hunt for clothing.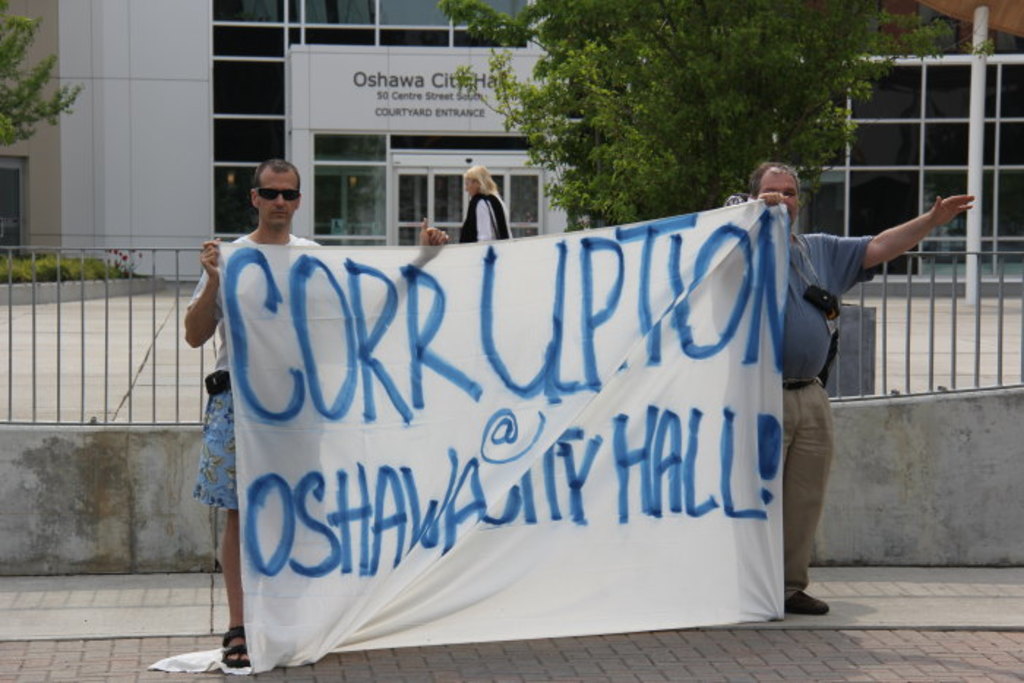
Hunted down at 780,227,885,605.
